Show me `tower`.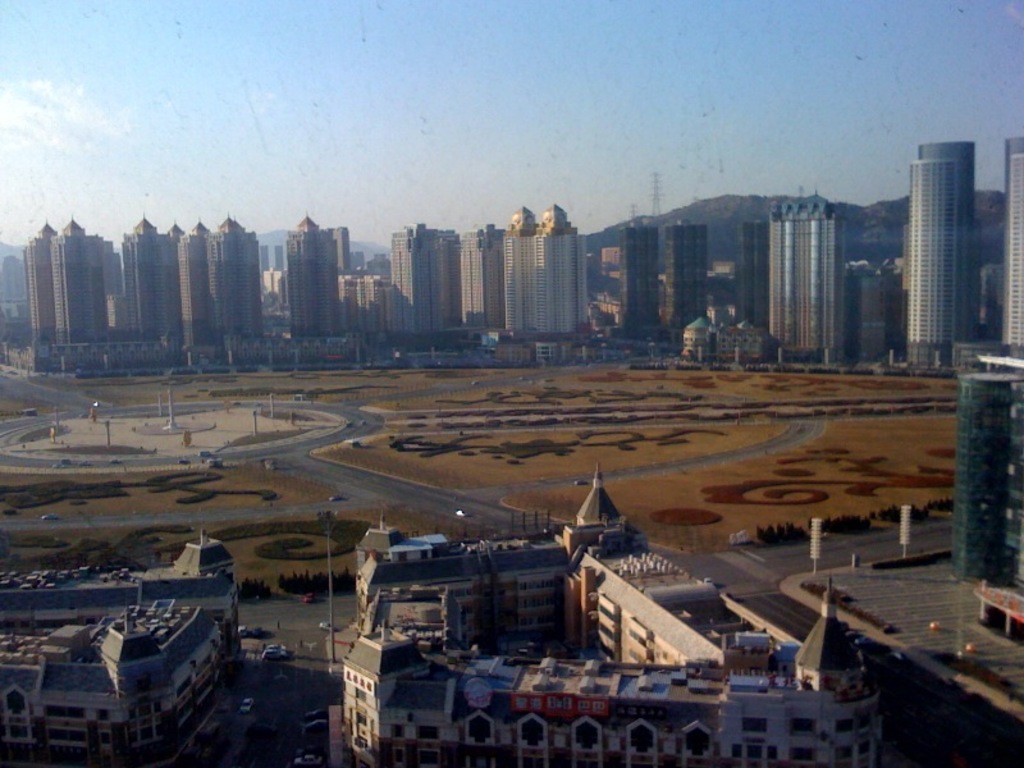
`tower` is here: (160, 223, 188, 346).
